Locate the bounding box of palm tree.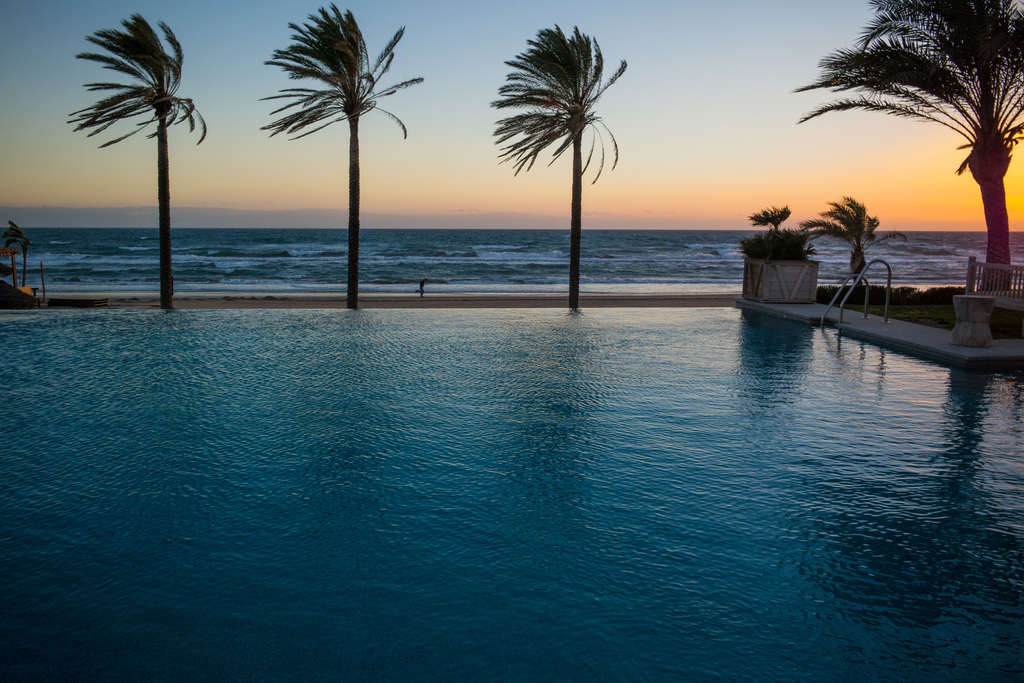
Bounding box: select_region(488, 22, 630, 313).
